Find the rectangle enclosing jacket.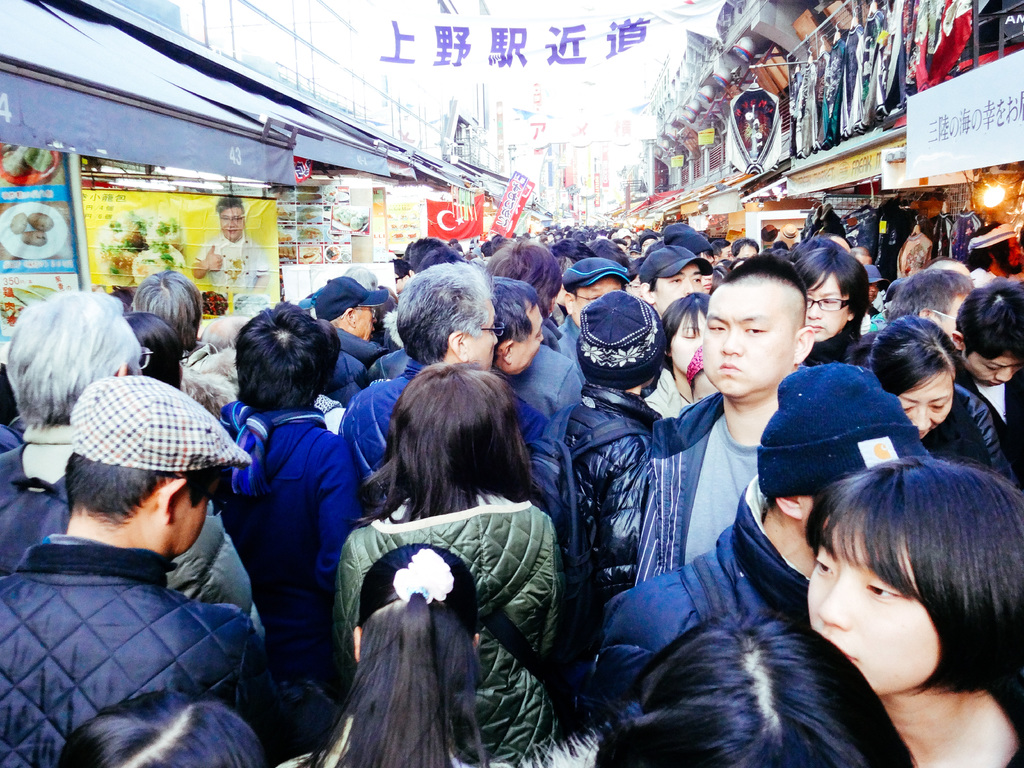
Rect(958, 352, 1023, 492).
